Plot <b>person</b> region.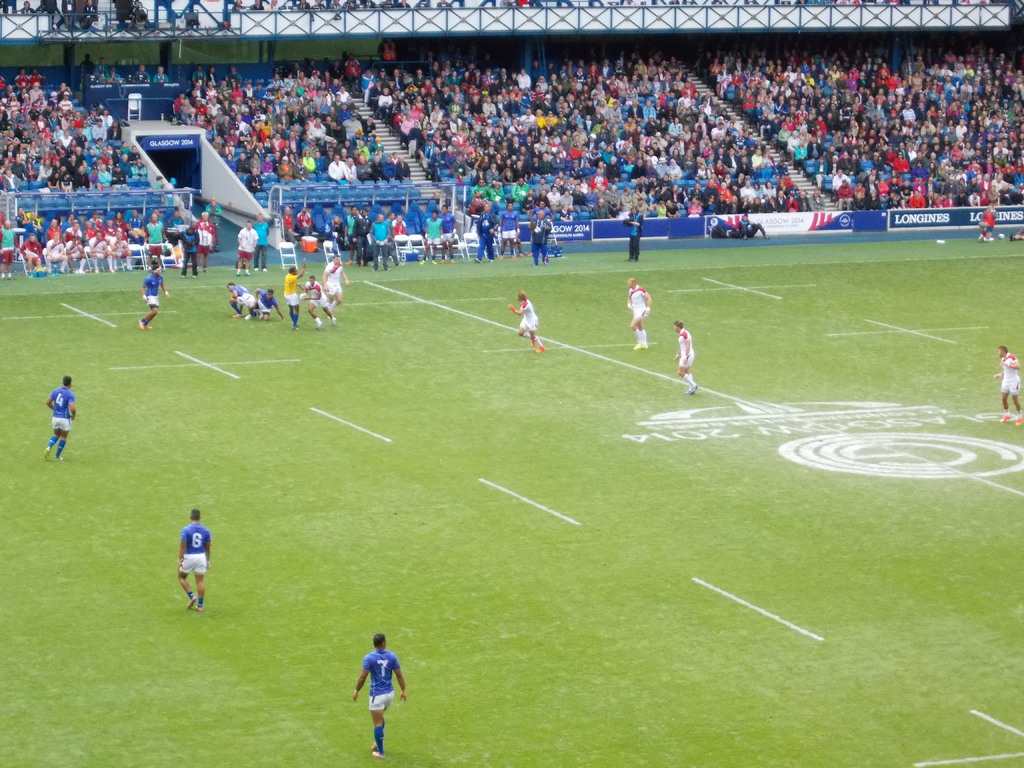
Plotted at pyautogui.locateOnScreen(136, 63, 148, 81).
